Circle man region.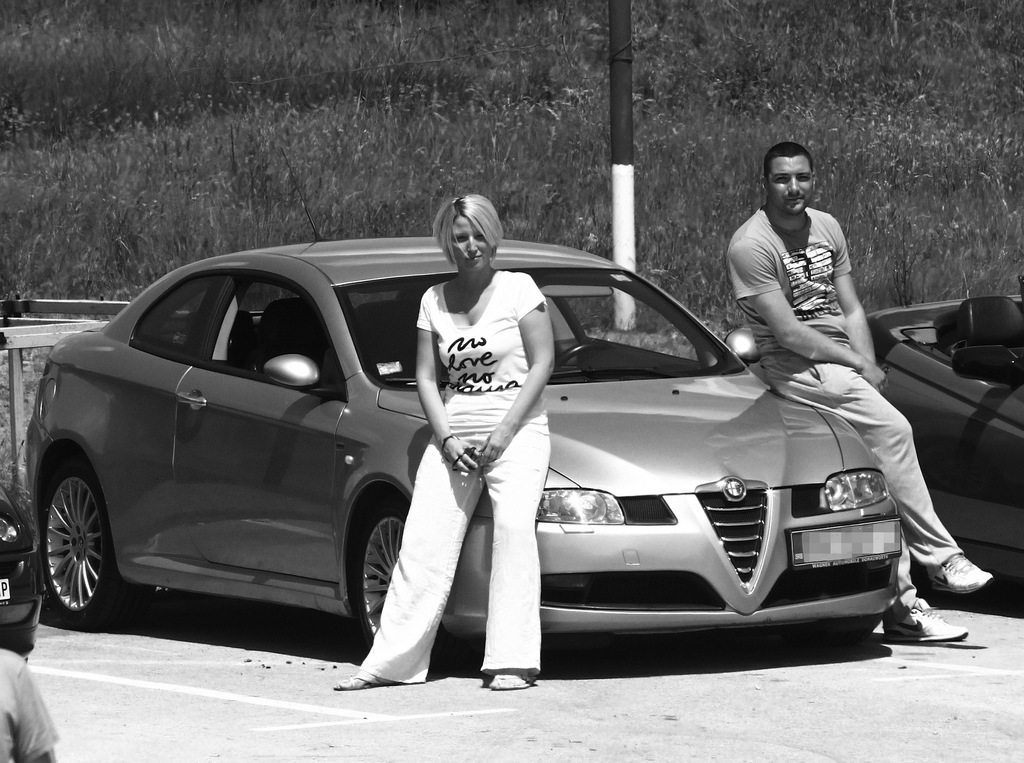
Region: 722,137,993,641.
